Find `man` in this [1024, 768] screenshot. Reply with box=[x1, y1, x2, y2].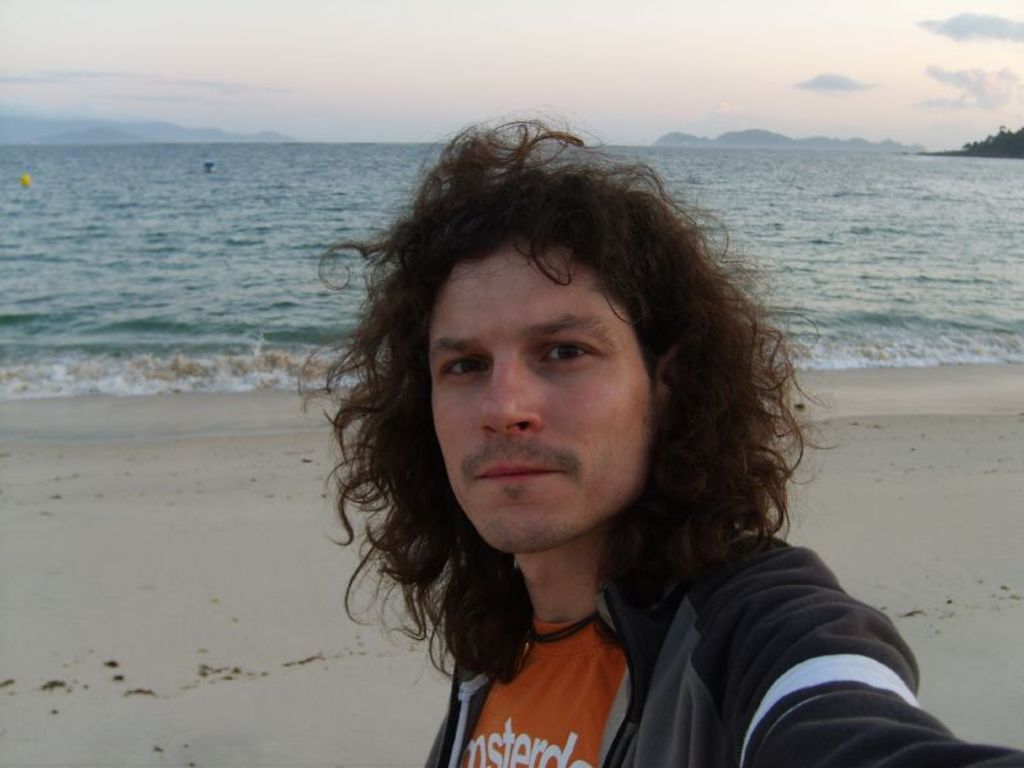
box=[288, 100, 1023, 767].
